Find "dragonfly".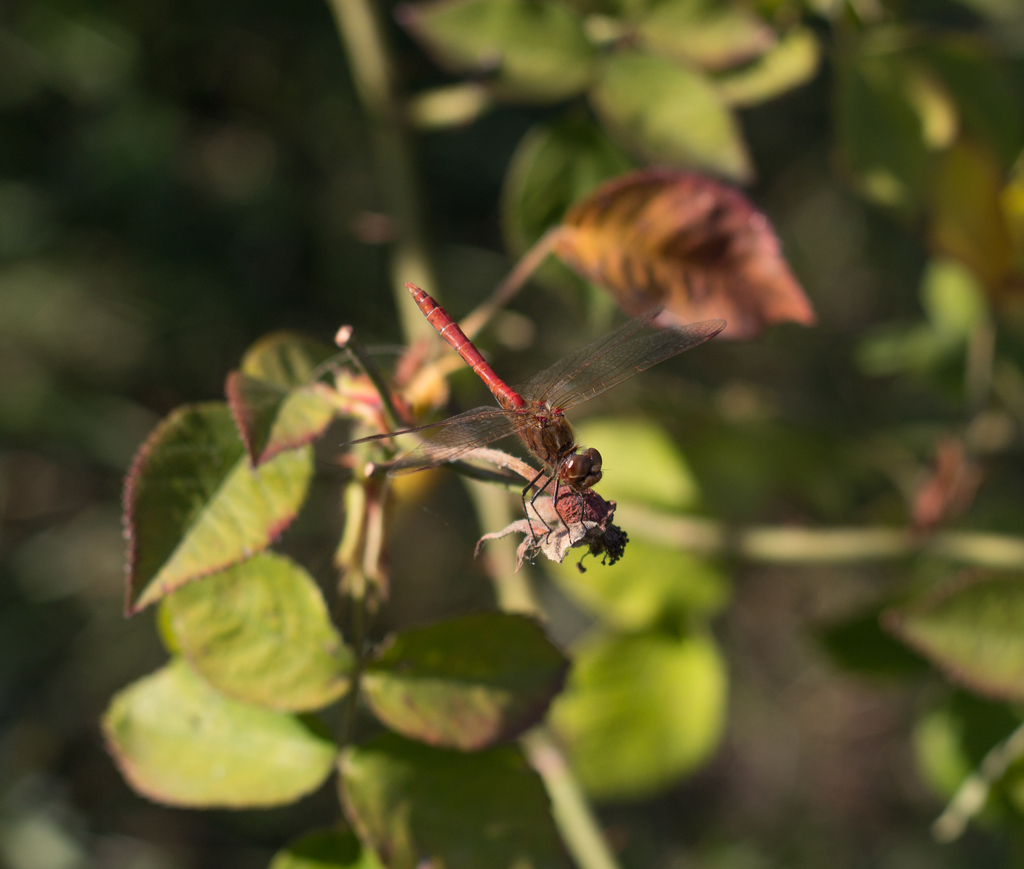
Rect(335, 279, 732, 553).
